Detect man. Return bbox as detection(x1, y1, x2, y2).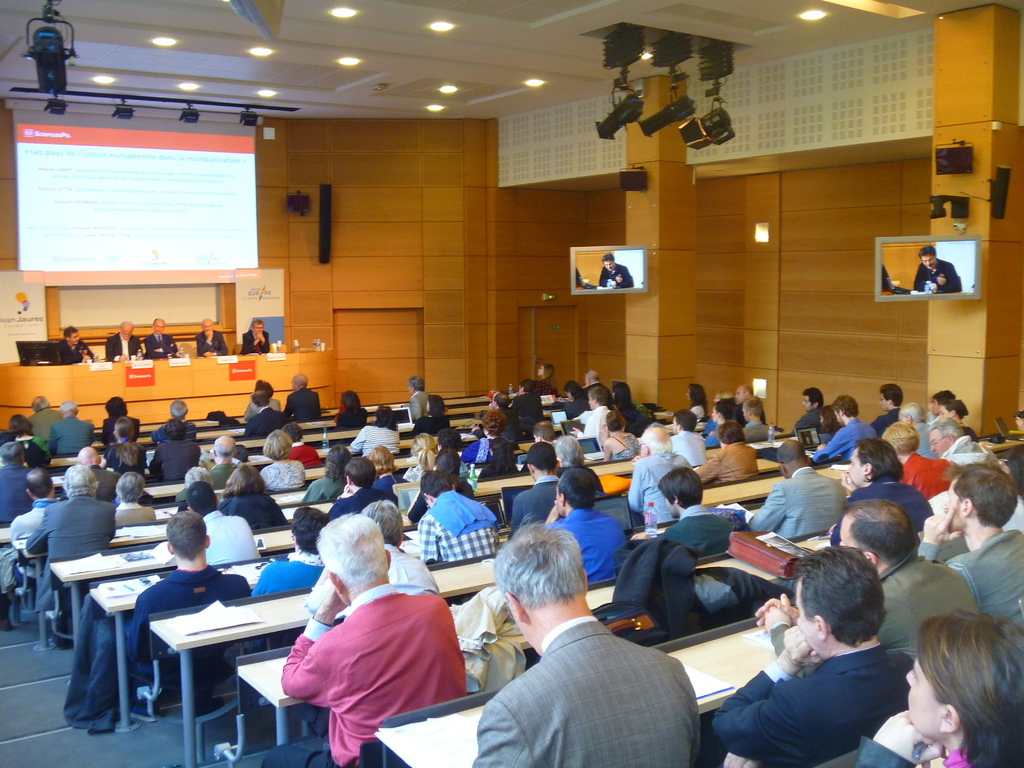
detection(284, 372, 323, 420).
